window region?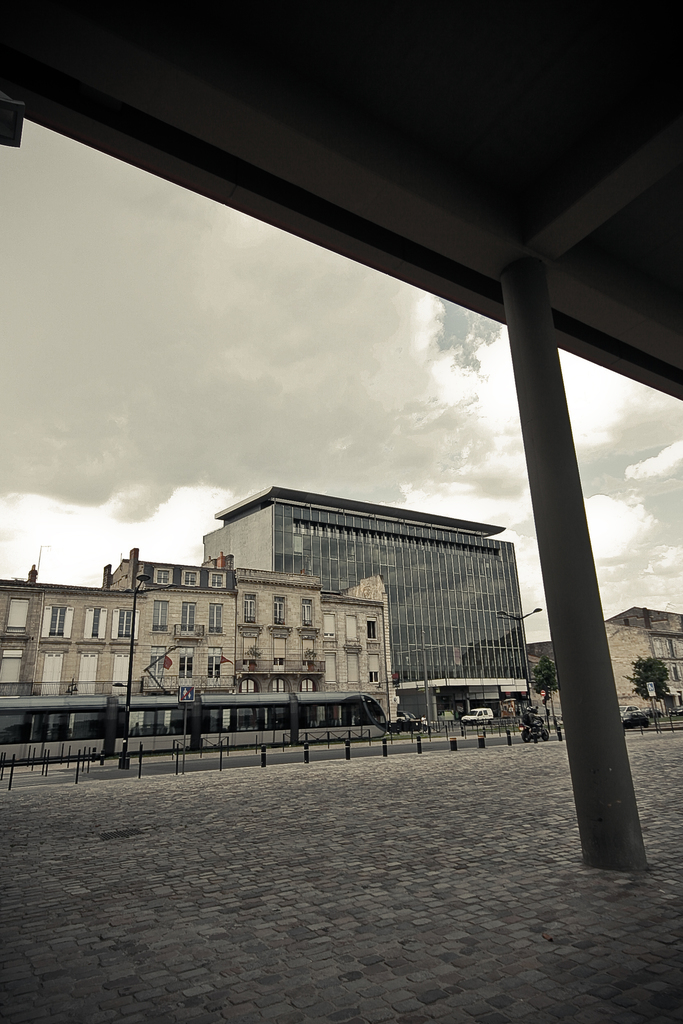
bbox=(302, 599, 318, 625)
